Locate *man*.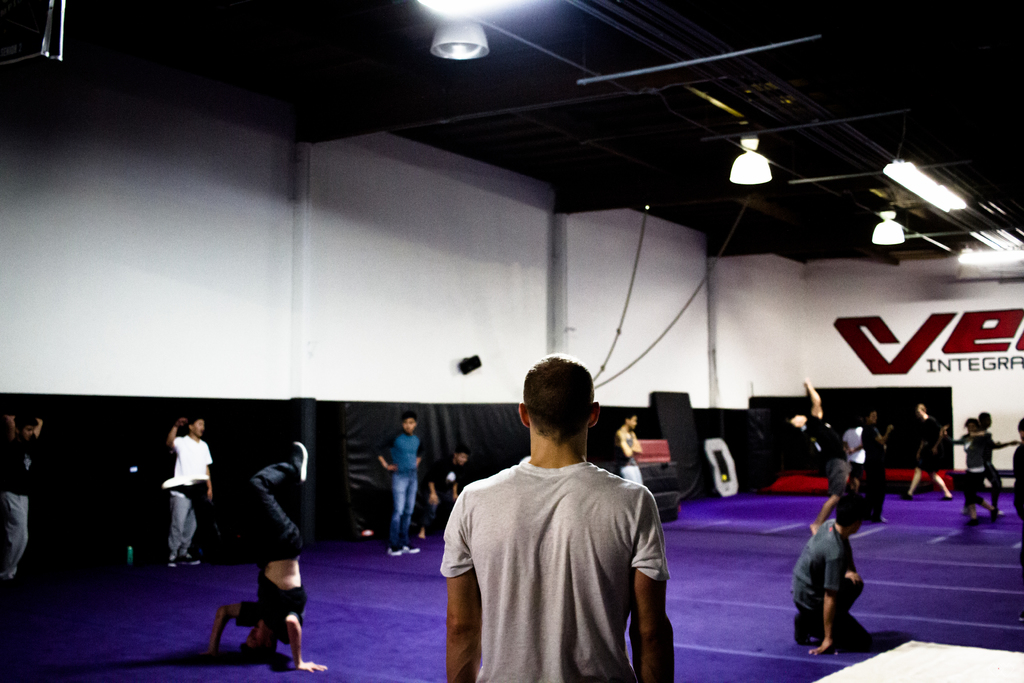
Bounding box: 372, 410, 429, 559.
